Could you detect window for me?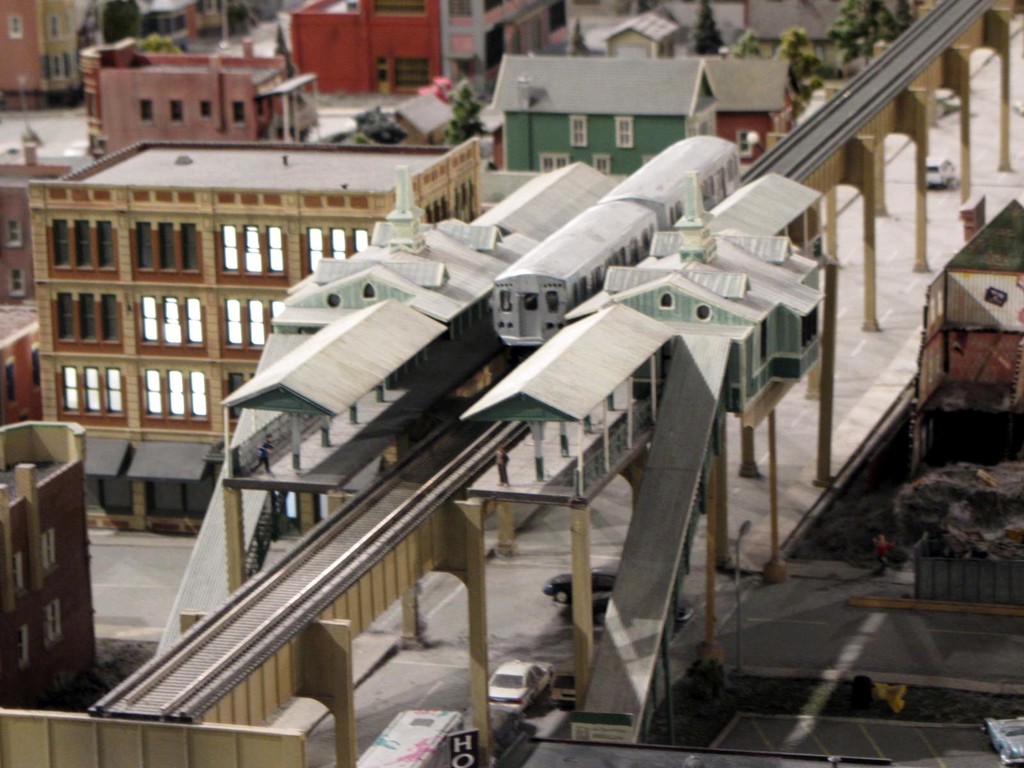
Detection result: bbox=(6, 360, 13, 399).
